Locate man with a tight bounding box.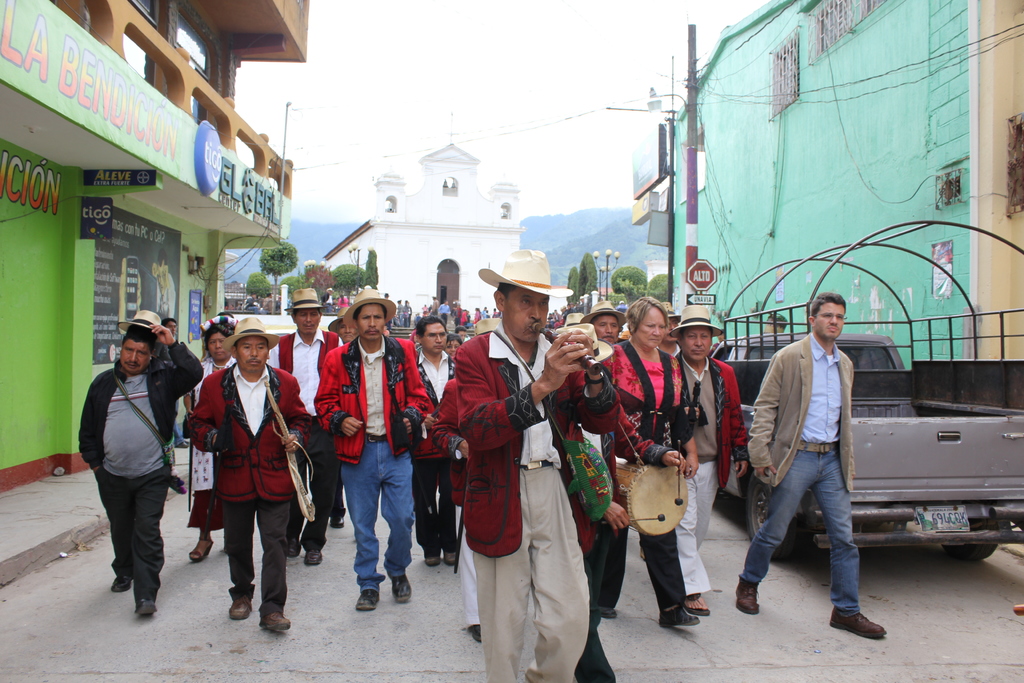
(x1=461, y1=248, x2=624, y2=682).
